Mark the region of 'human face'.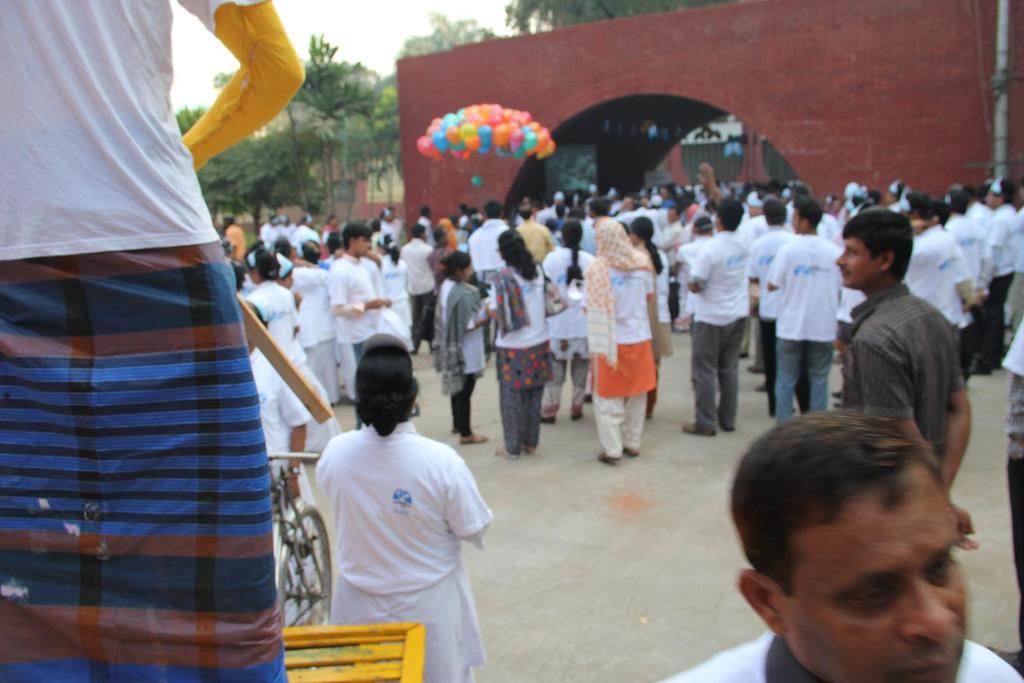
Region: x1=817, y1=218, x2=876, y2=296.
